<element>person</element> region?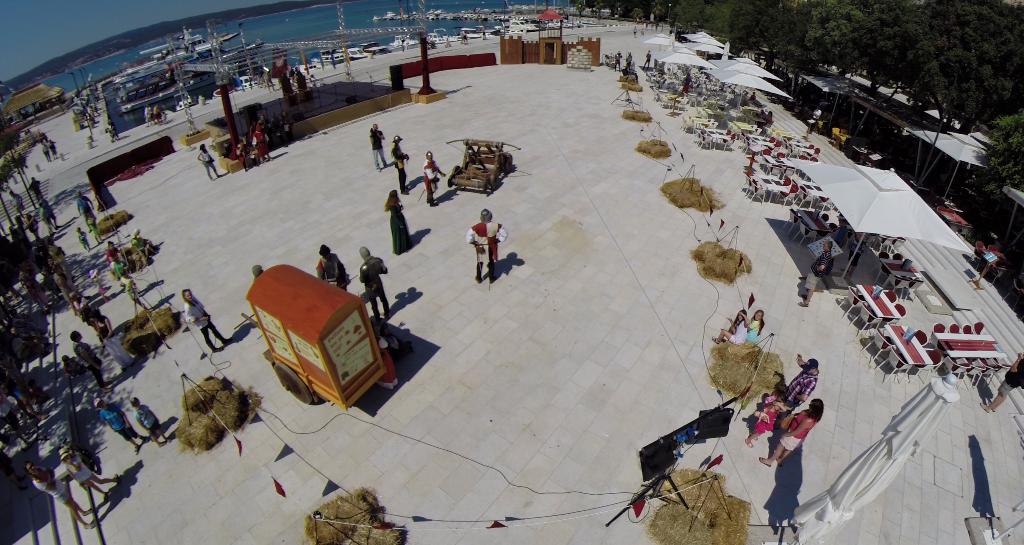
[623, 50, 634, 71]
